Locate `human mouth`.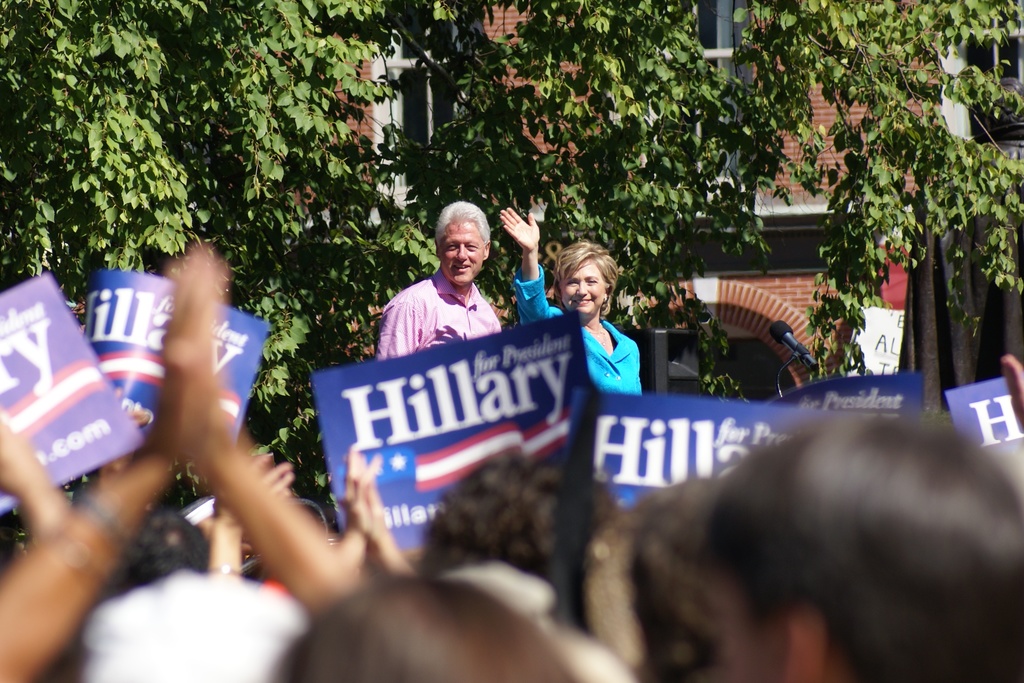
Bounding box: 451 261 474 272.
